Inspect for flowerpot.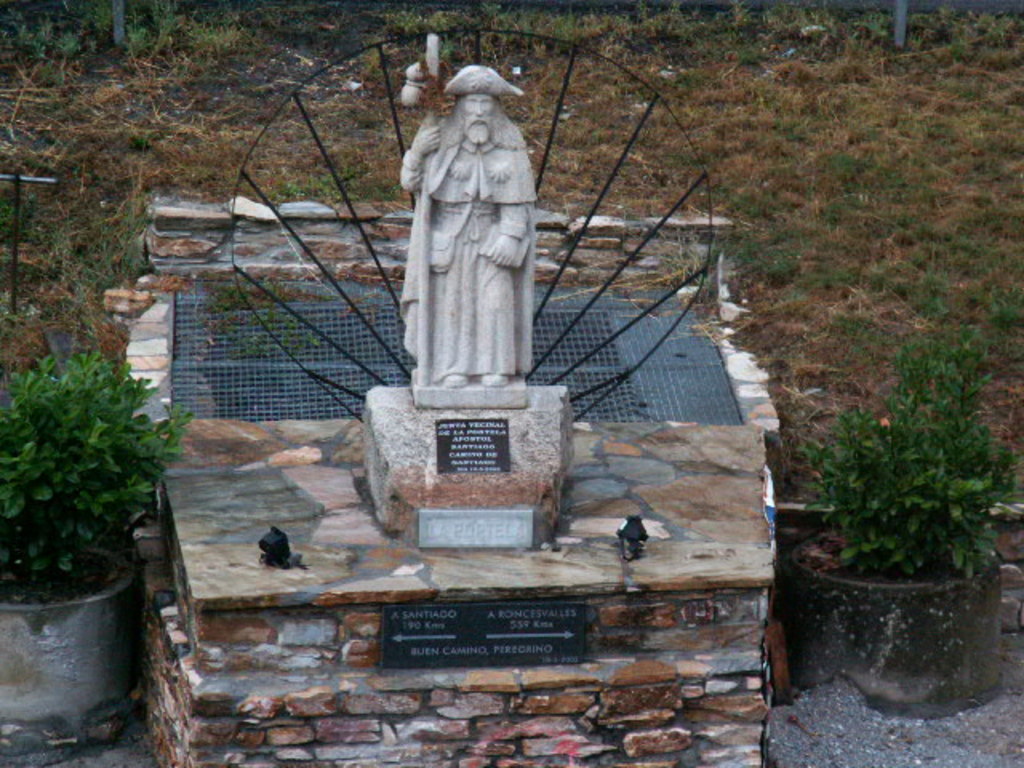
Inspection: (left=789, top=518, right=1002, bottom=718).
